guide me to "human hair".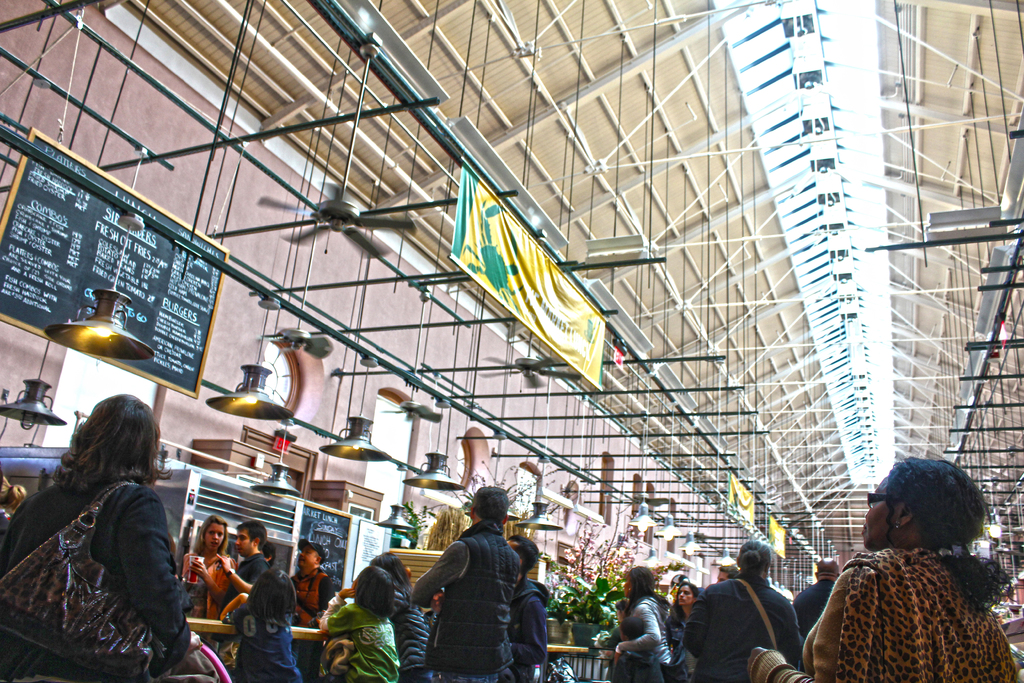
Guidance: 315:552:324:566.
